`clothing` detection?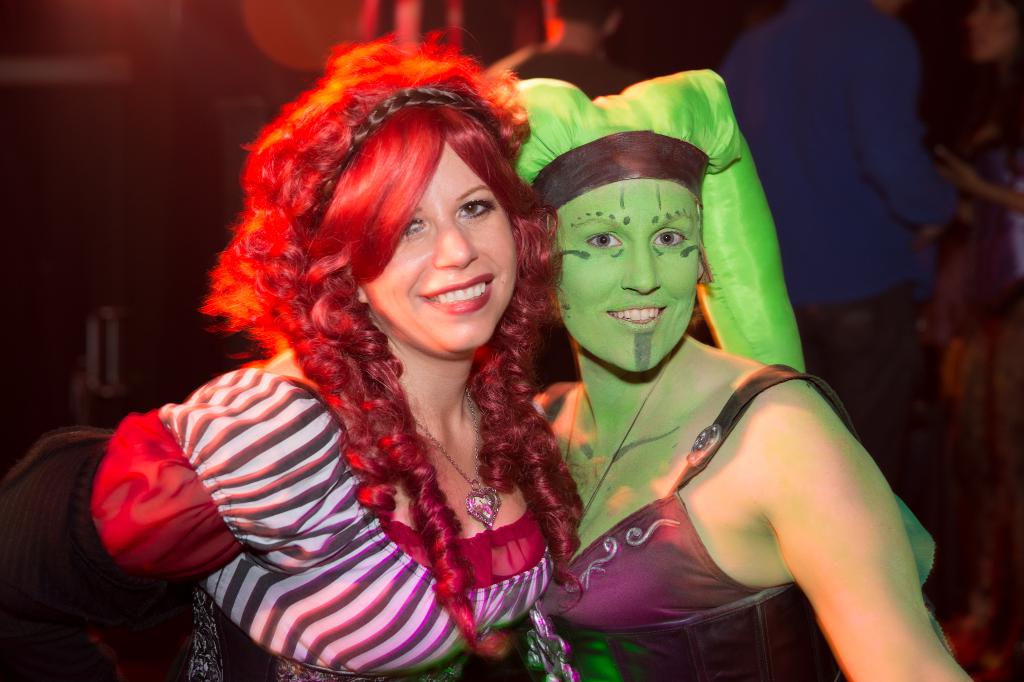
box(65, 306, 623, 662)
